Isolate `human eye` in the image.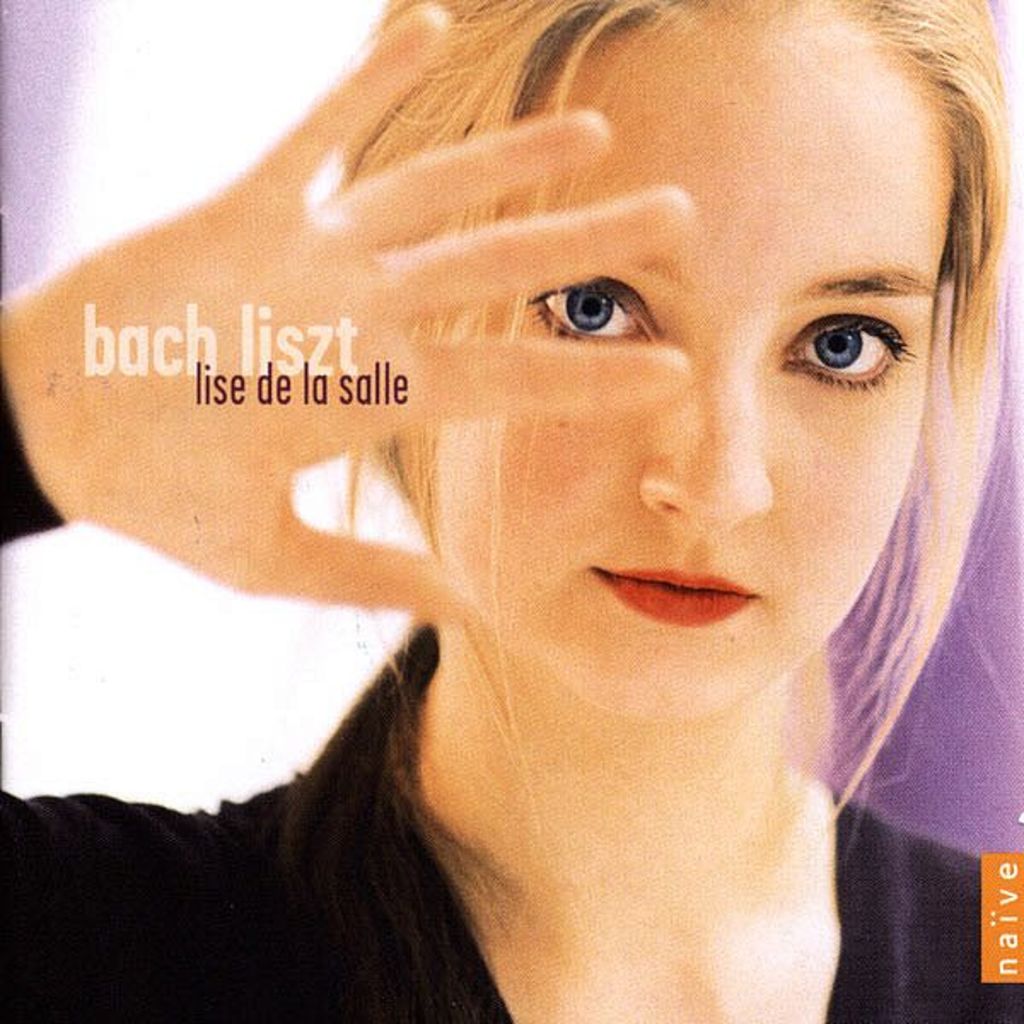
Isolated region: [left=771, top=305, right=920, bottom=401].
